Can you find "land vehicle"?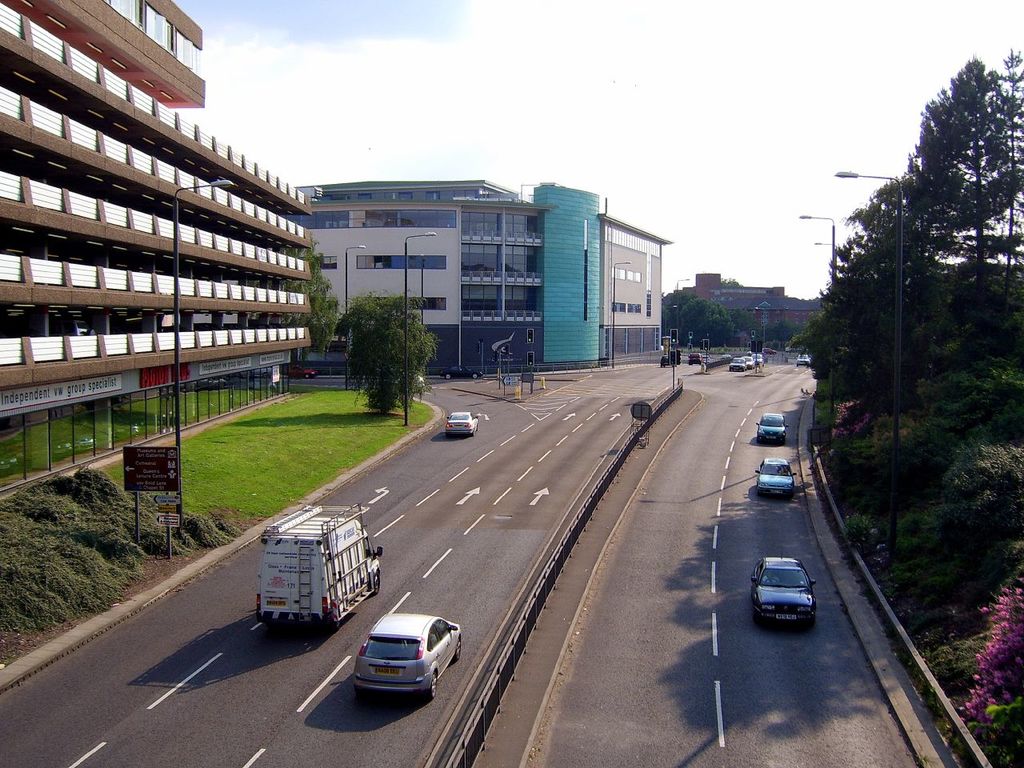
Yes, bounding box: region(758, 458, 791, 498).
